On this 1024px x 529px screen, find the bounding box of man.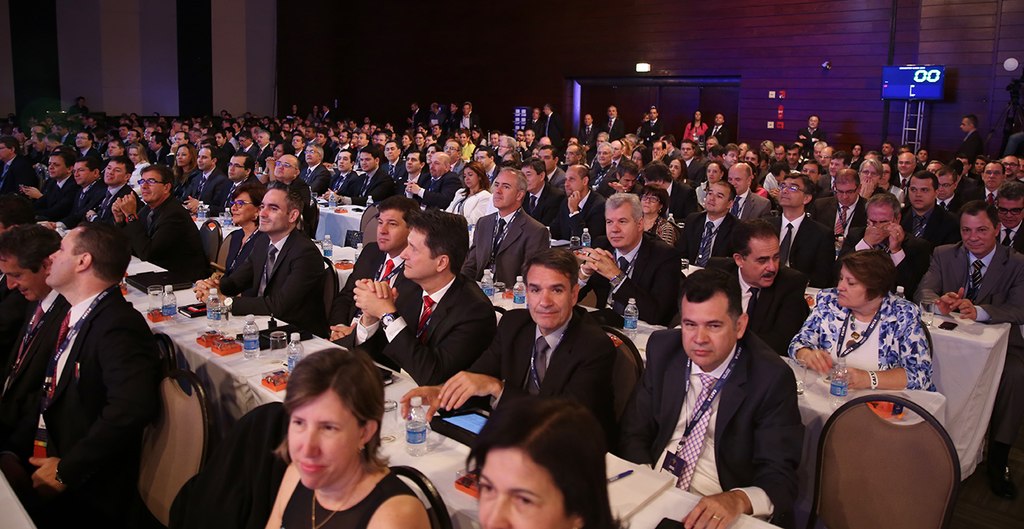
Bounding box: (left=323, top=131, right=350, bottom=168).
